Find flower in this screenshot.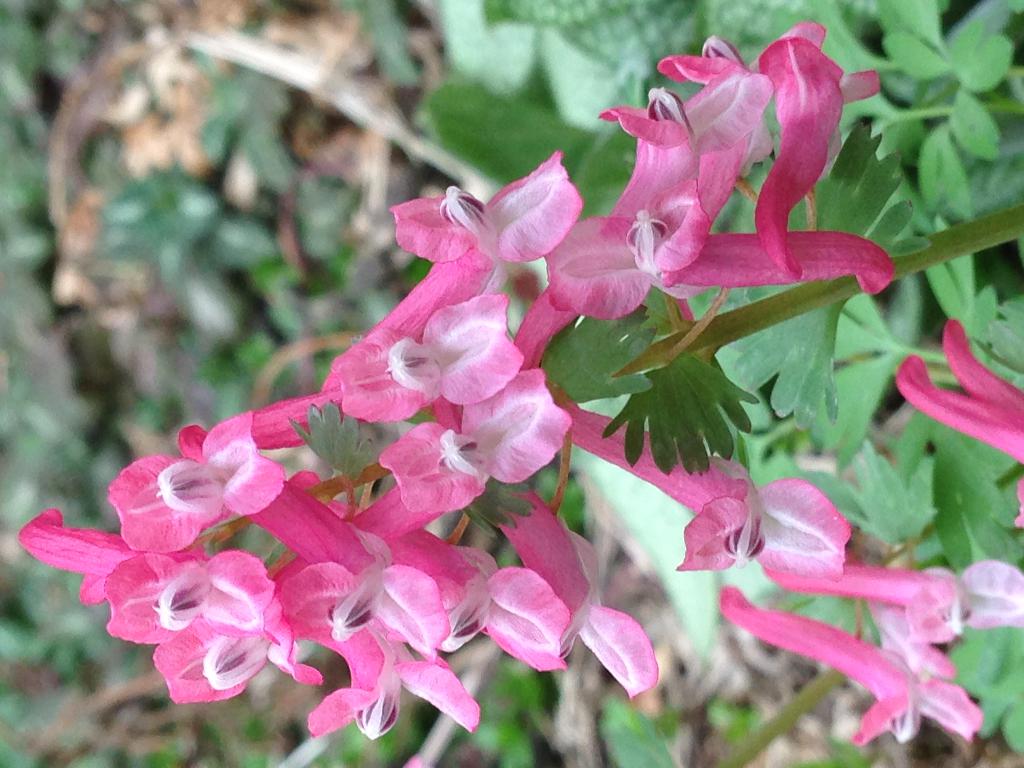
The bounding box for flower is crop(708, 516, 1023, 750).
